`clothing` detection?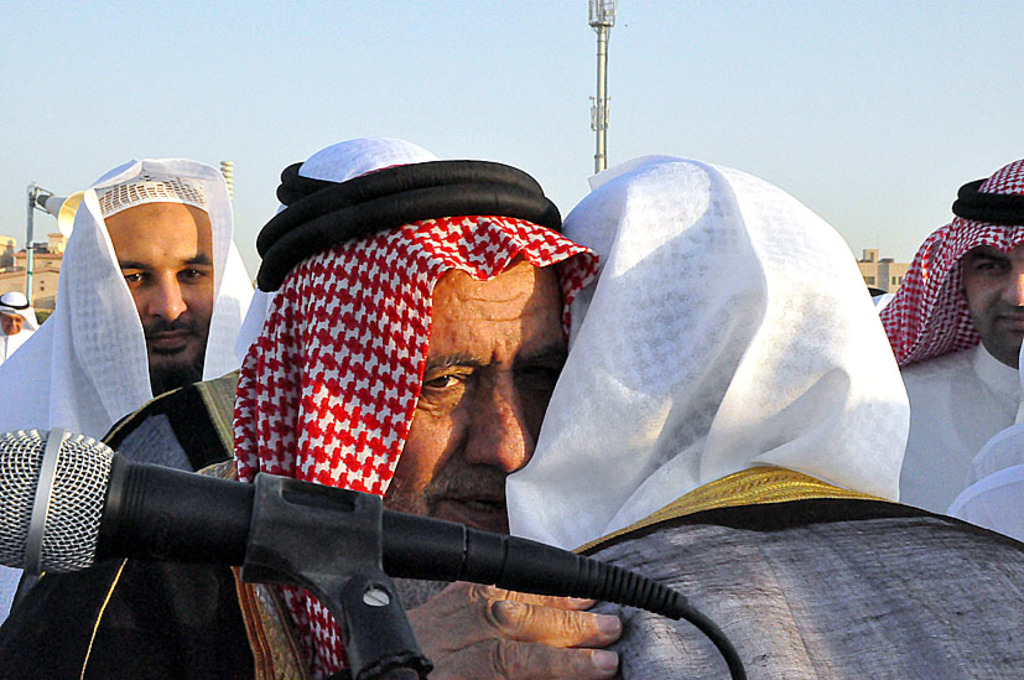
region(879, 160, 1023, 541)
